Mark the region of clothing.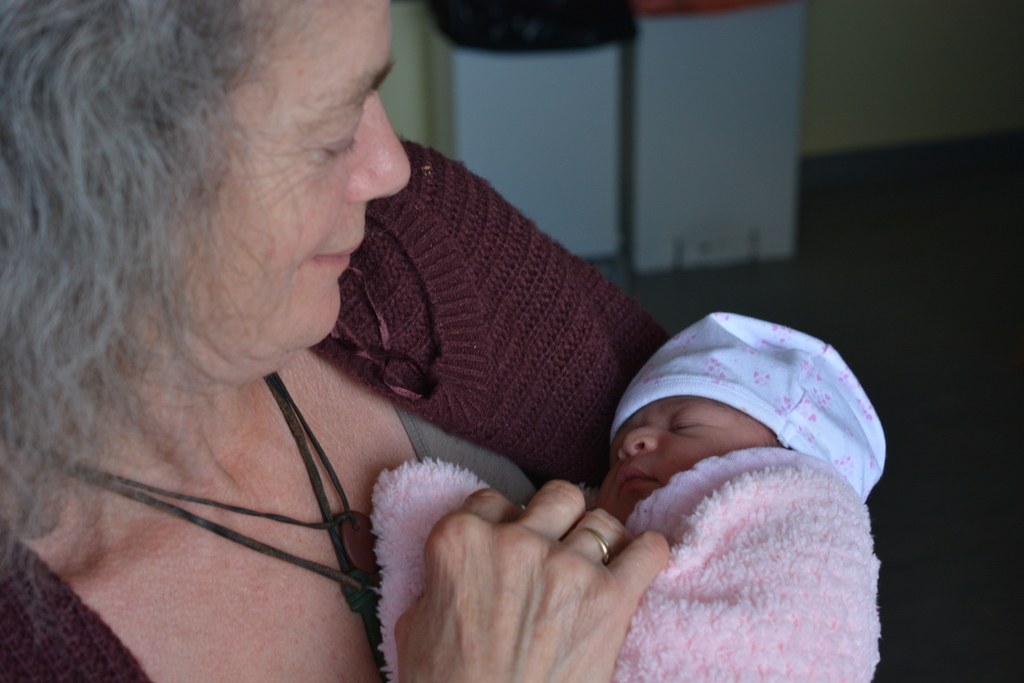
Region: [0,139,668,682].
